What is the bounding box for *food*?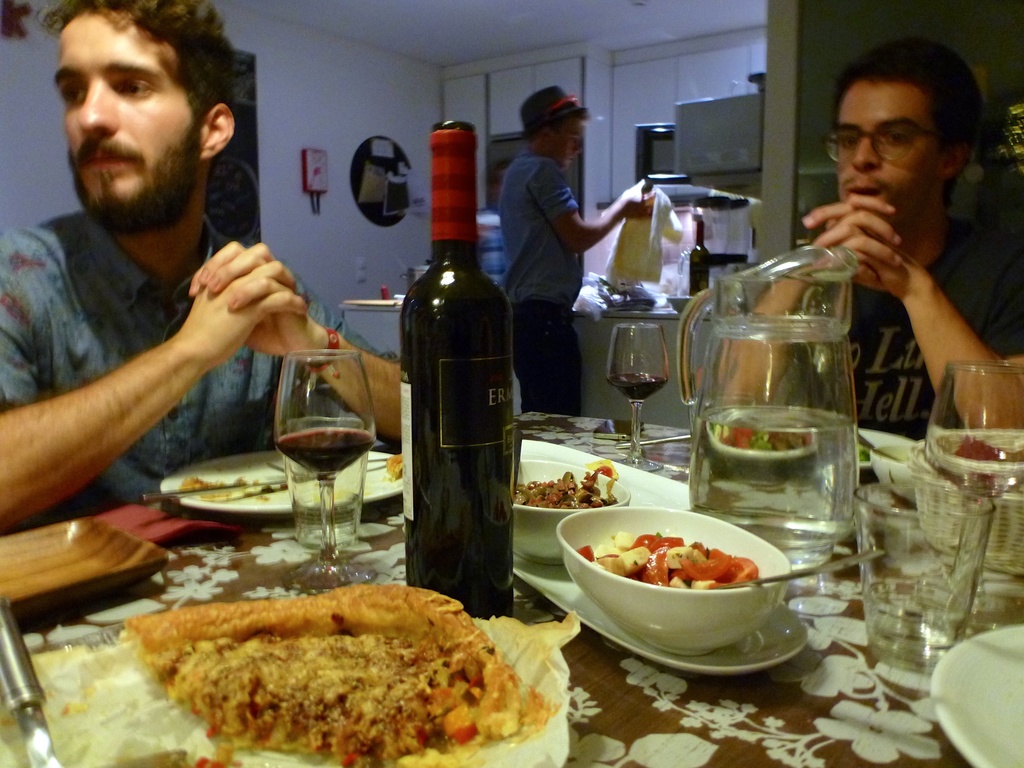
box=[121, 584, 572, 766].
